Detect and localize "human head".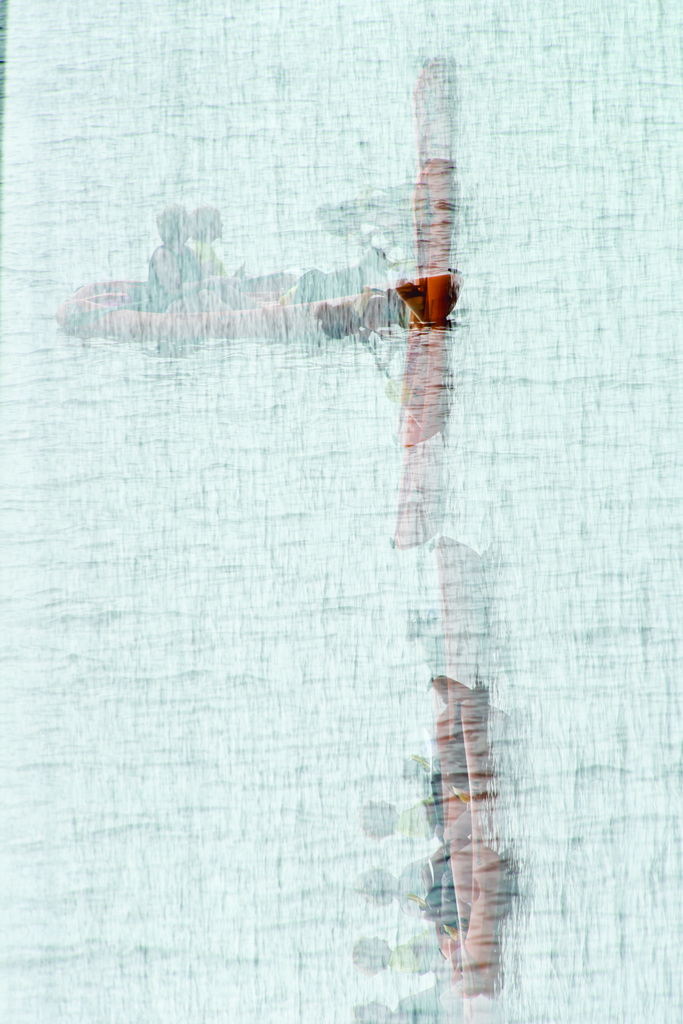
Localized at (x1=353, y1=870, x2=396, y2=900).
